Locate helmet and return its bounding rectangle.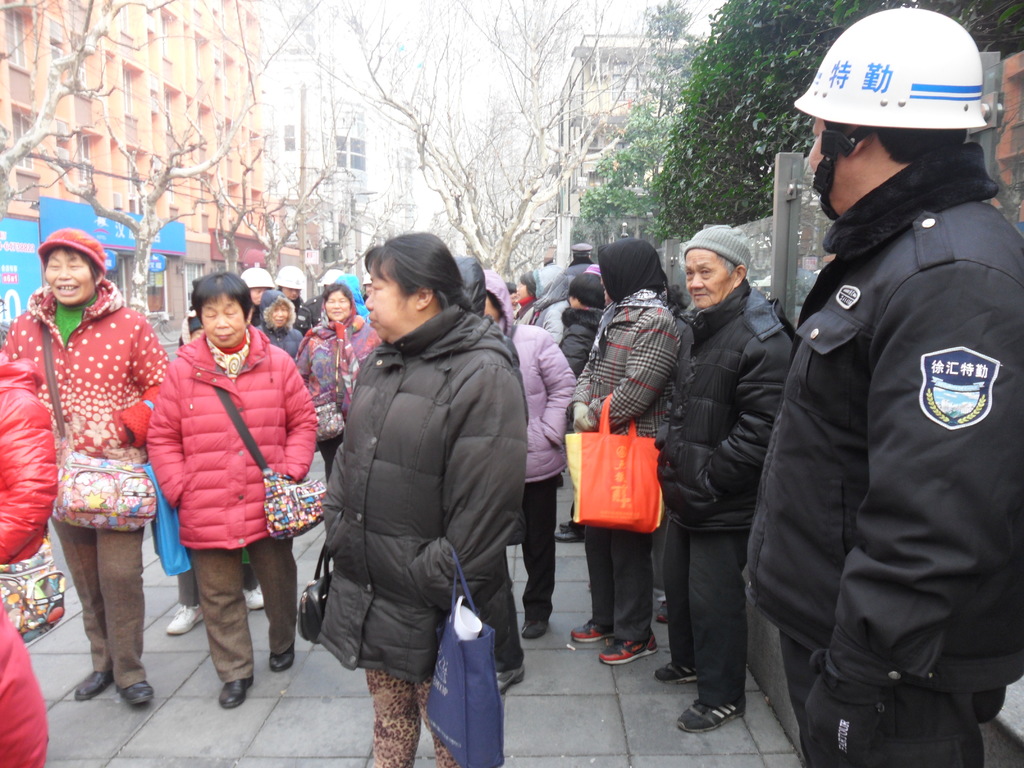
pyautogui.locateOnScreen(322, 268, 342, 286).
